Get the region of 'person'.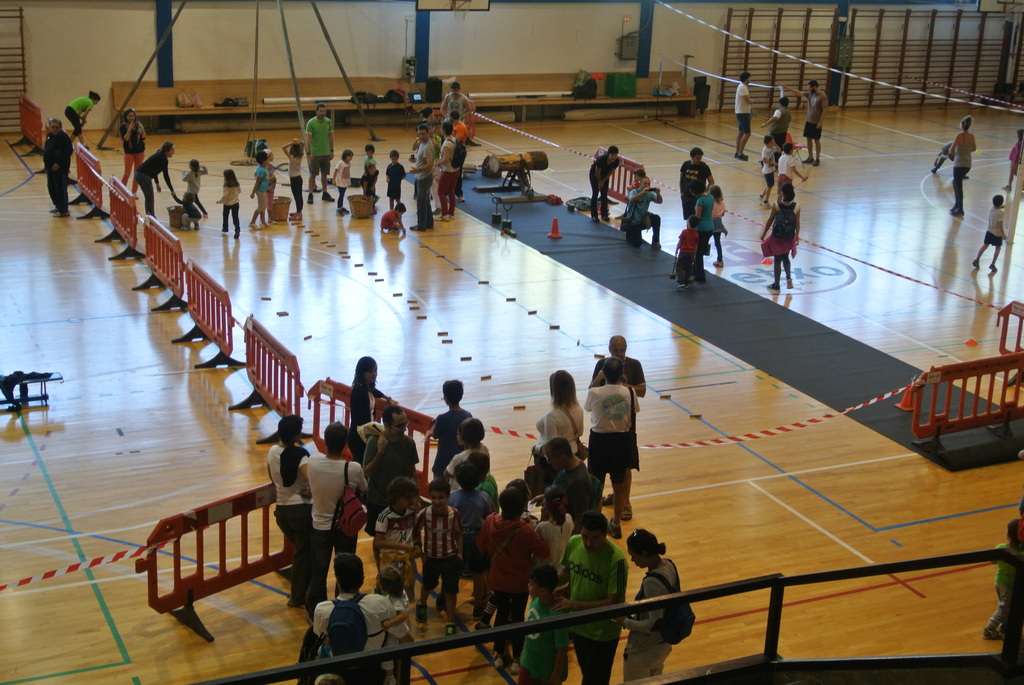
bbox=(758, 142, 781, 206).
